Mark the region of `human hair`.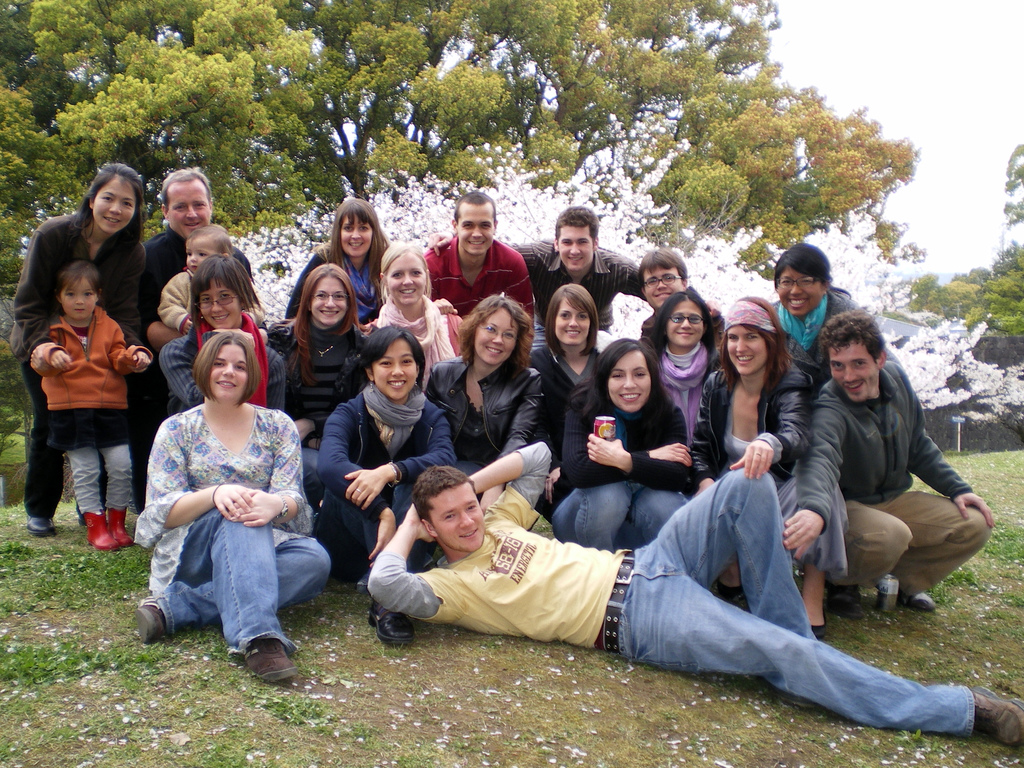
Region: (557,202,600,242).
